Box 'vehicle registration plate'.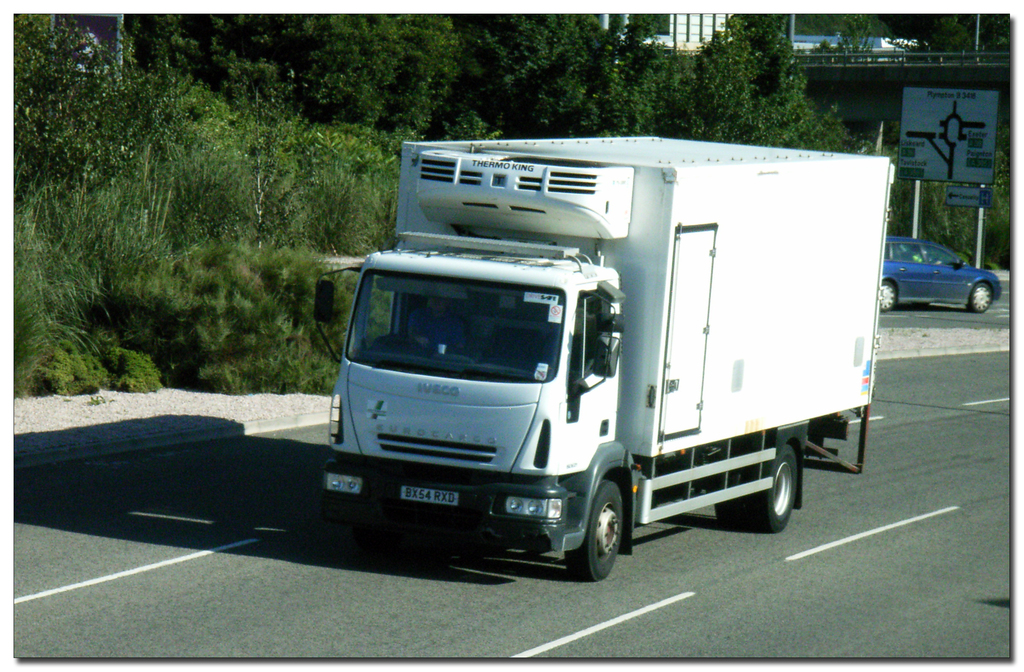
box=[399, 489, 461, 507].
